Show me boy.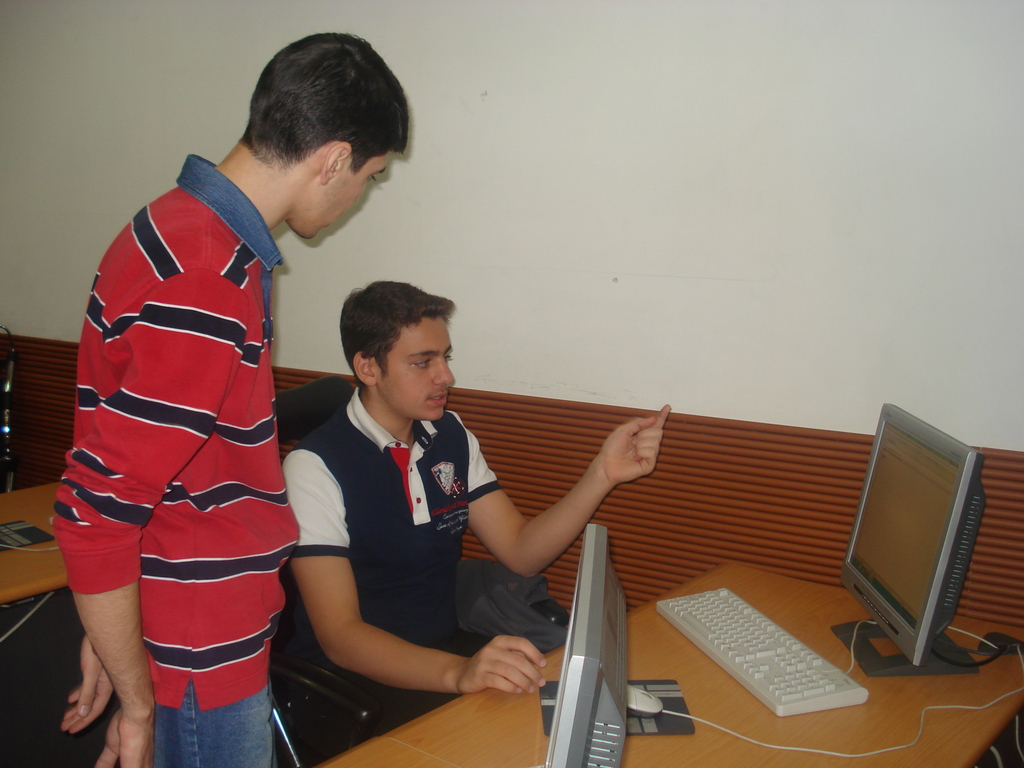
boy is here: bbox=(283, 278, 669, 753).
